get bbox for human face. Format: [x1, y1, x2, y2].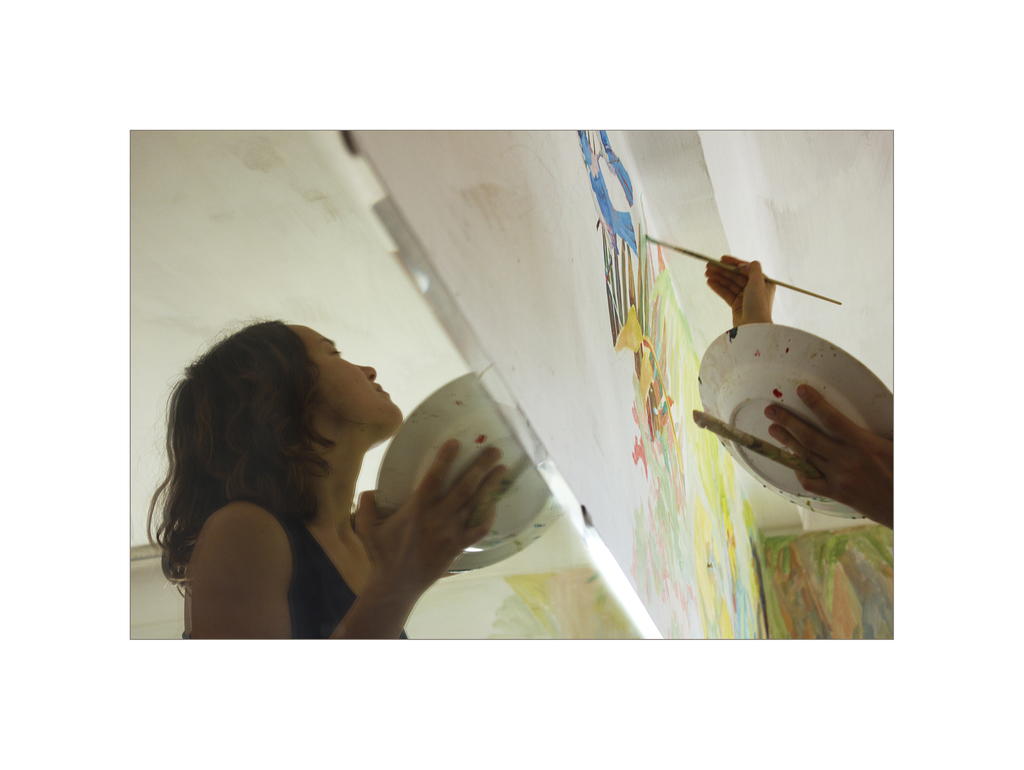
[306, 323, 403, 436].
